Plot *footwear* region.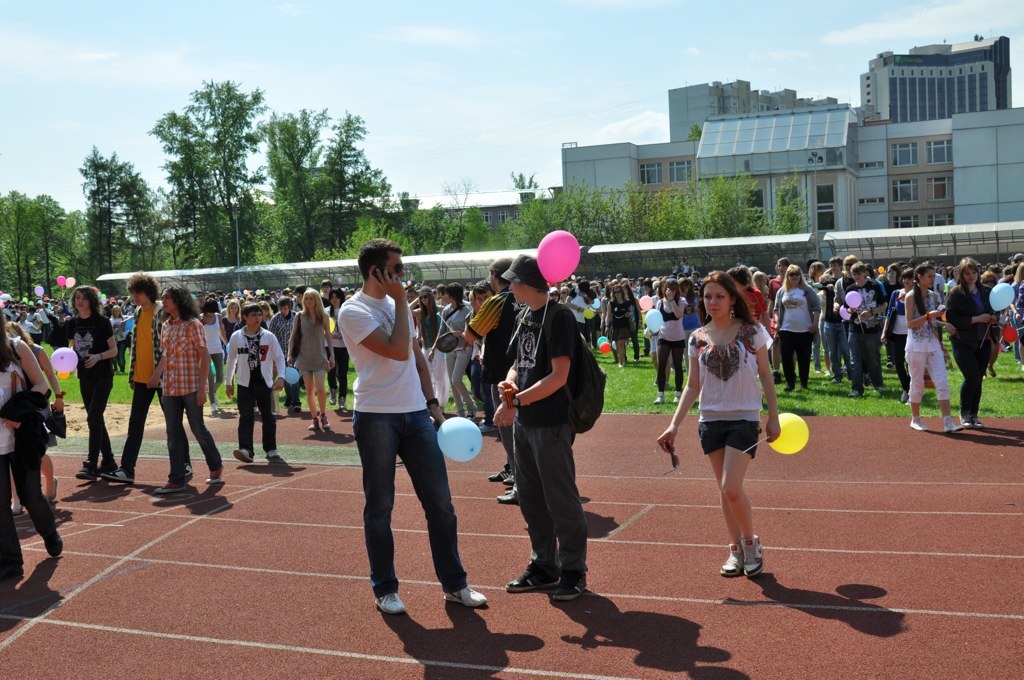
Plotted at 718,543,739,579.
